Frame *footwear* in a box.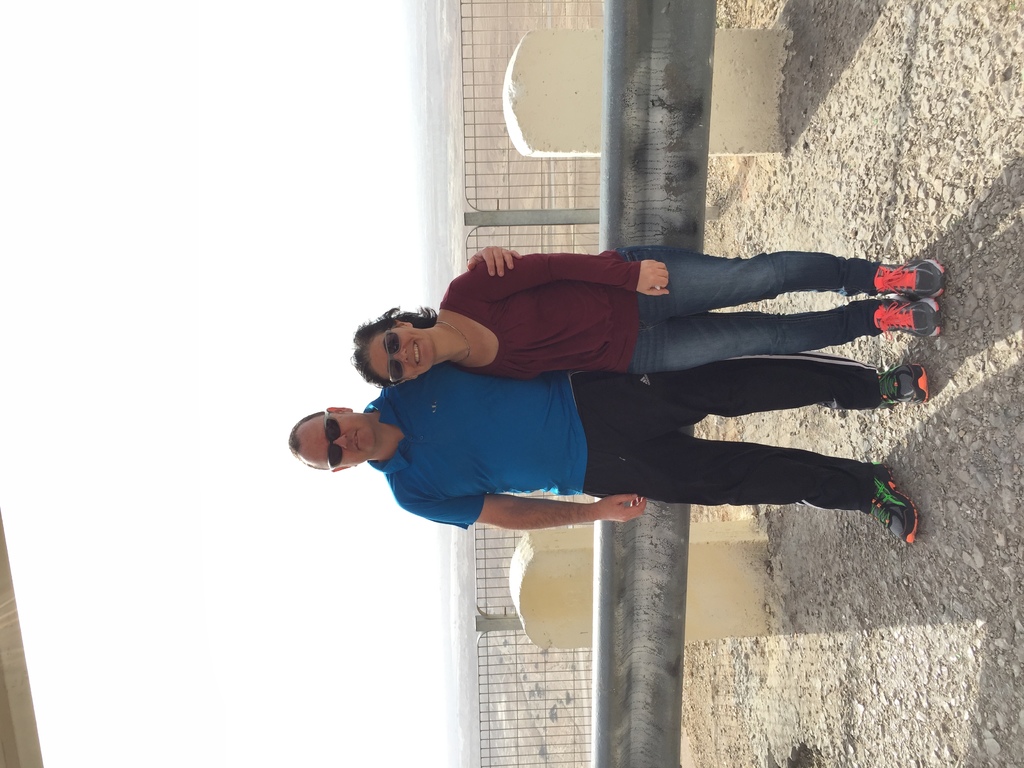
BBox(872, 301, 945, 340).
